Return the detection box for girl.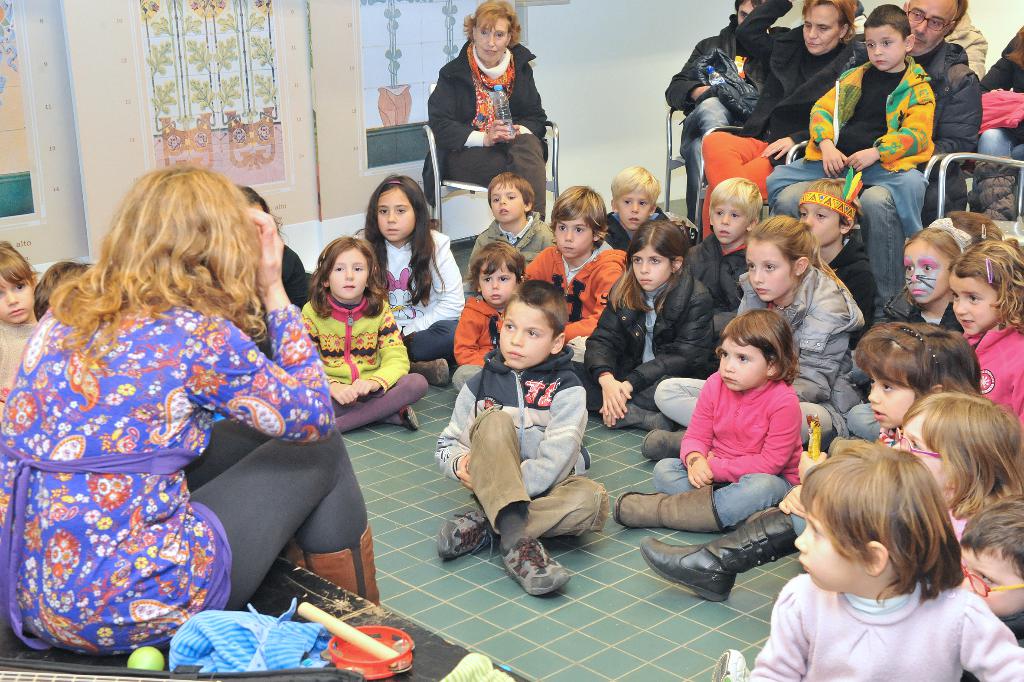
(x1=573, y1=220, x2=719, y2=434).
